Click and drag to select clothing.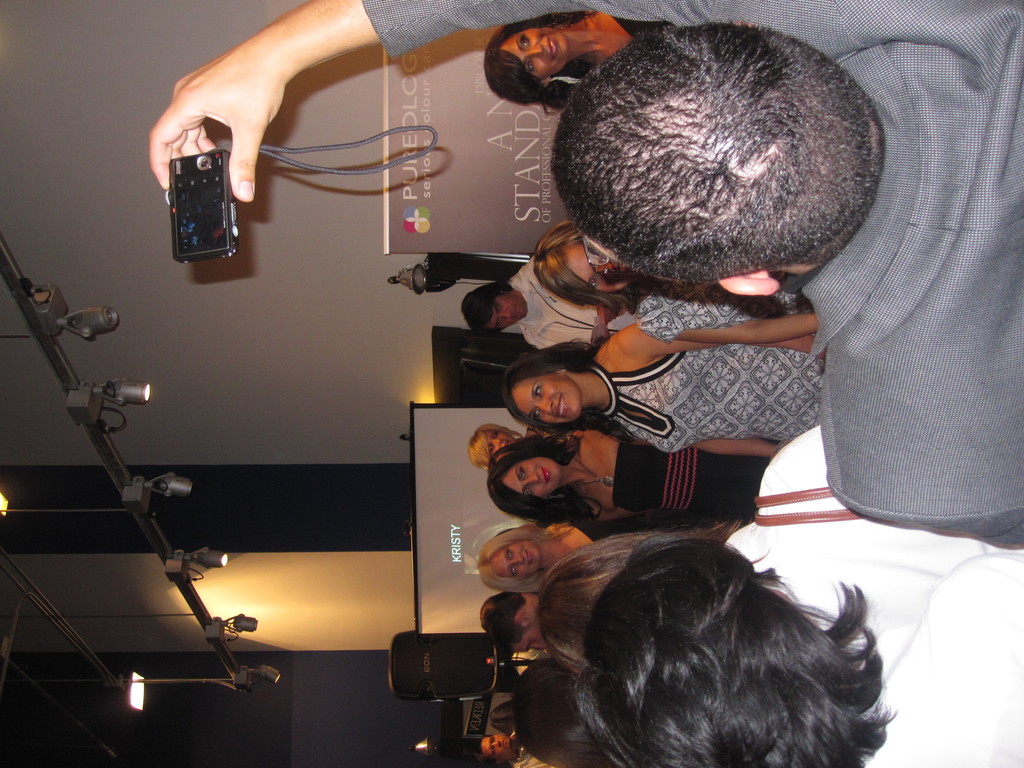
Selection: locate(593, 438, 782, 534).
